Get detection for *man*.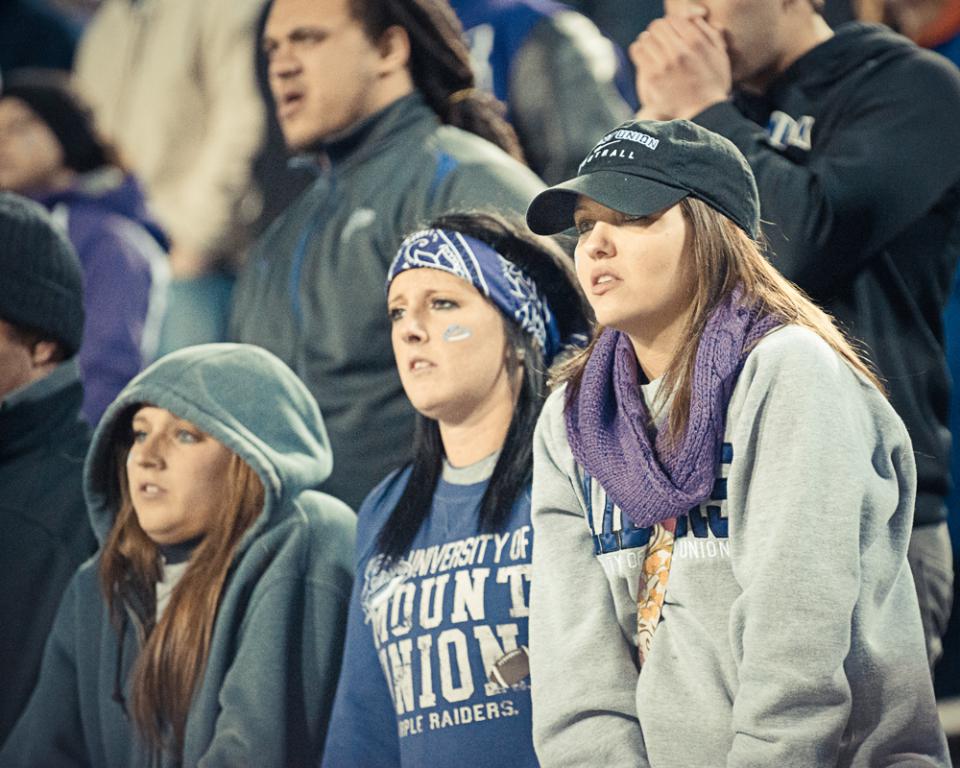
Detection: (634, 0, 959, 684).
